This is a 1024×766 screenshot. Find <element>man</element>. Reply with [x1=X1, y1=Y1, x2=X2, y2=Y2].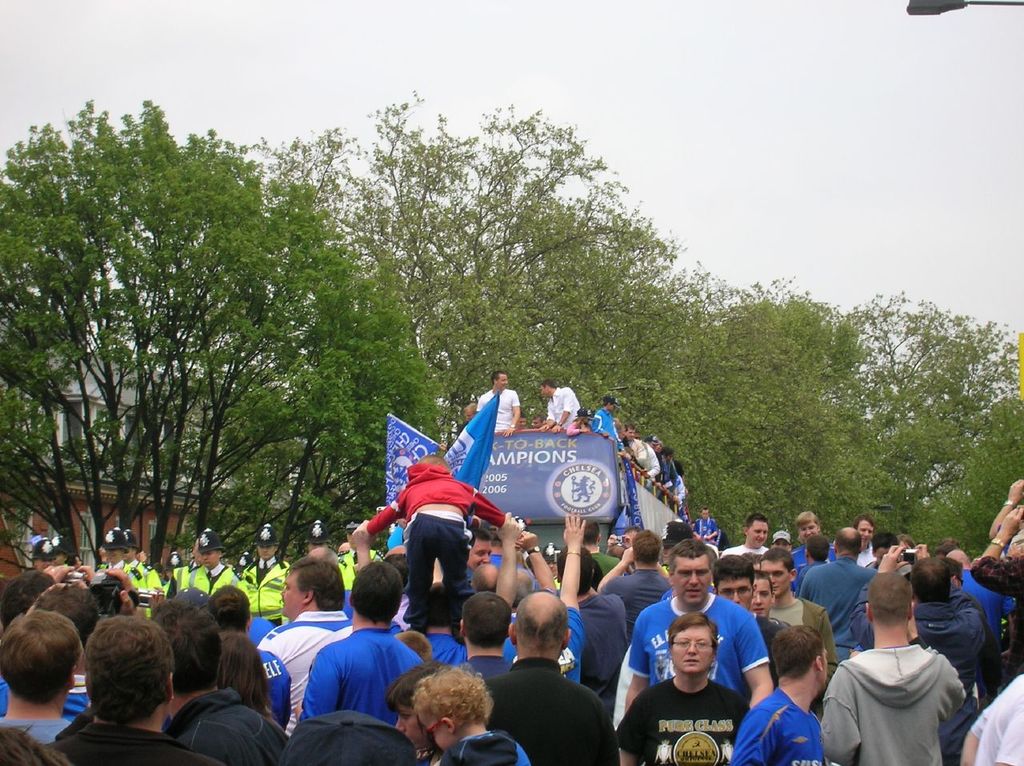
[x1=674, y1=469, x2=687, y2=510].
